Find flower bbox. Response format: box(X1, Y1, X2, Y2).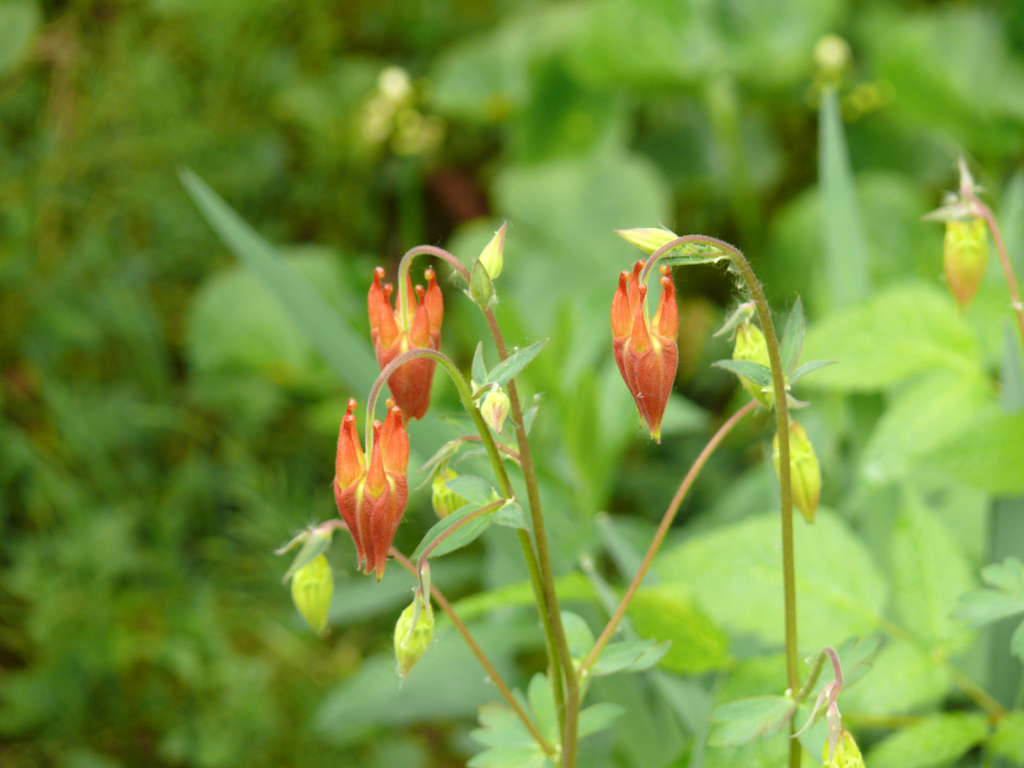
box(938, 212, 991, 312).
